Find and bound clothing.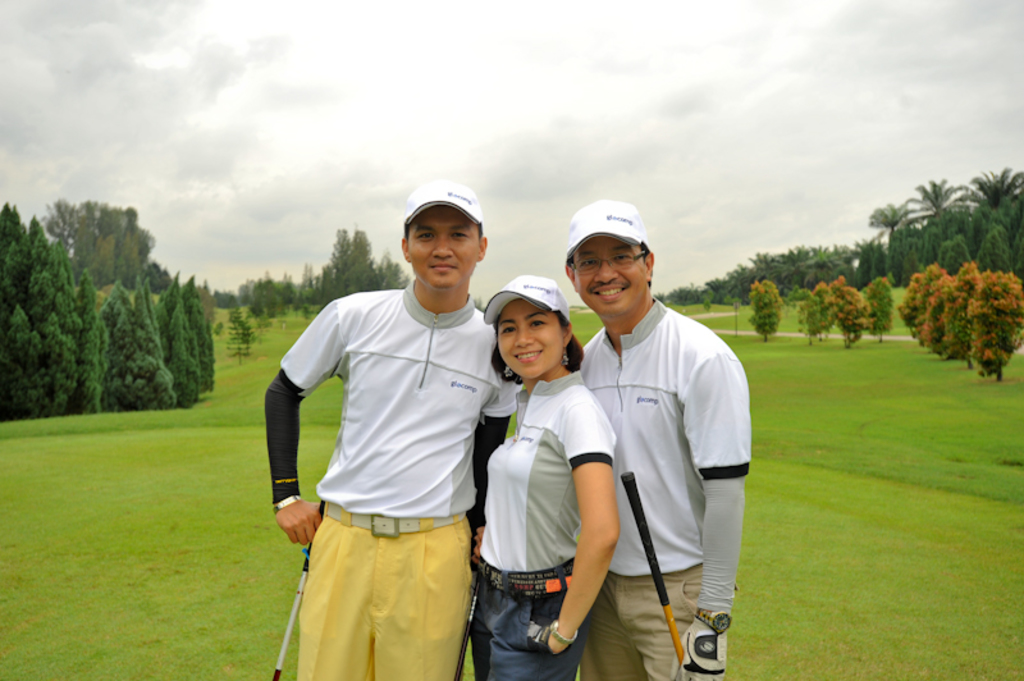
Bound: 271, 282, 520, 680.
